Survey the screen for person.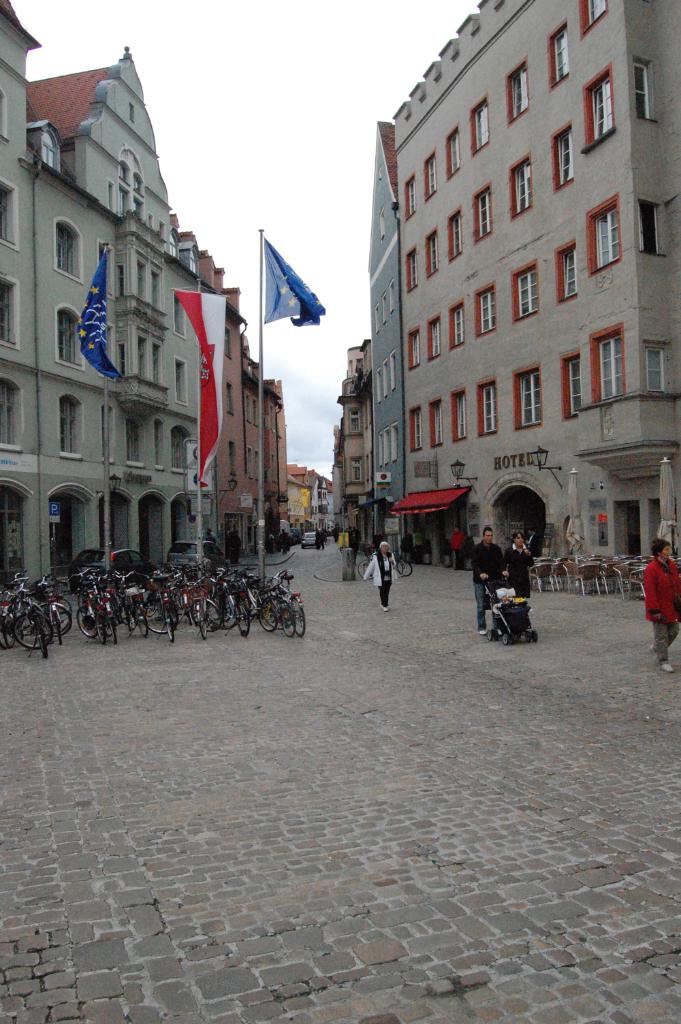
Survey found: (x1=364, y1=540, x2=397, y2=610).
